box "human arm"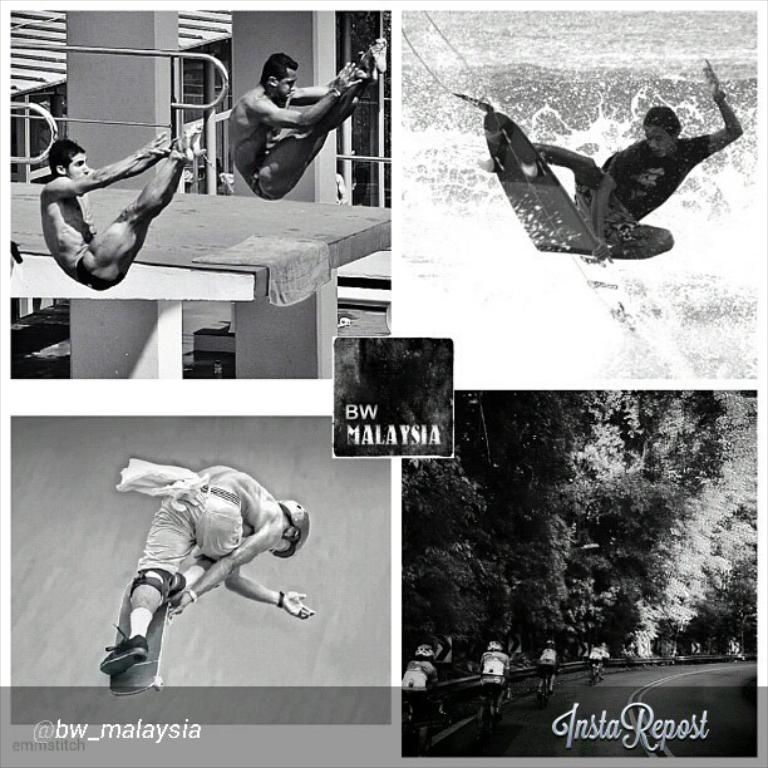
59/132/163/196
